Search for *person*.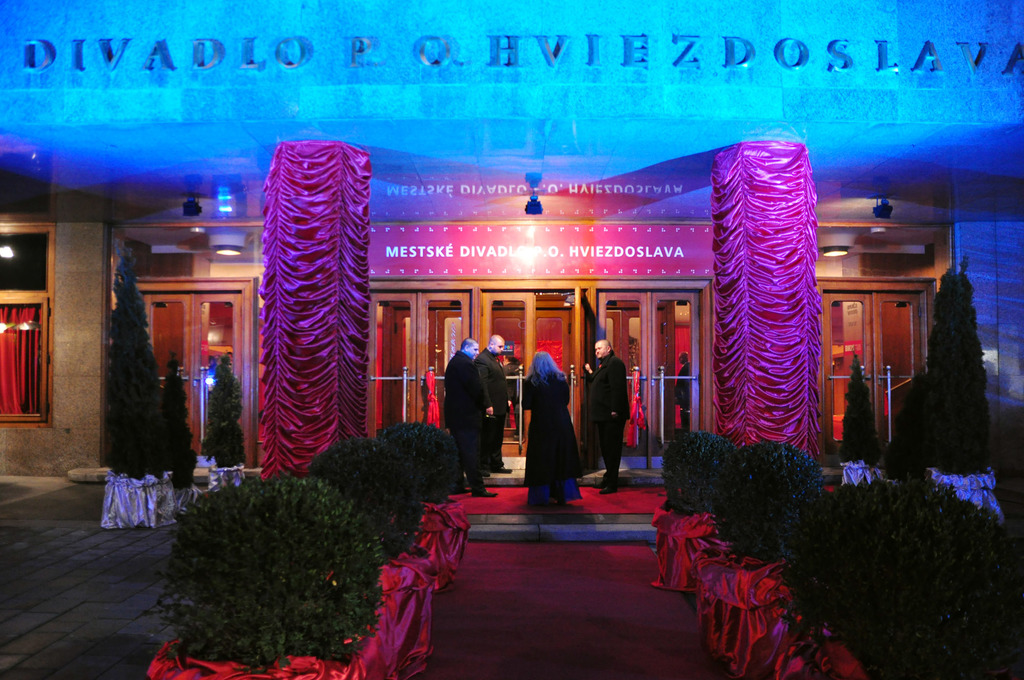
Found at 534 343 586 510.
